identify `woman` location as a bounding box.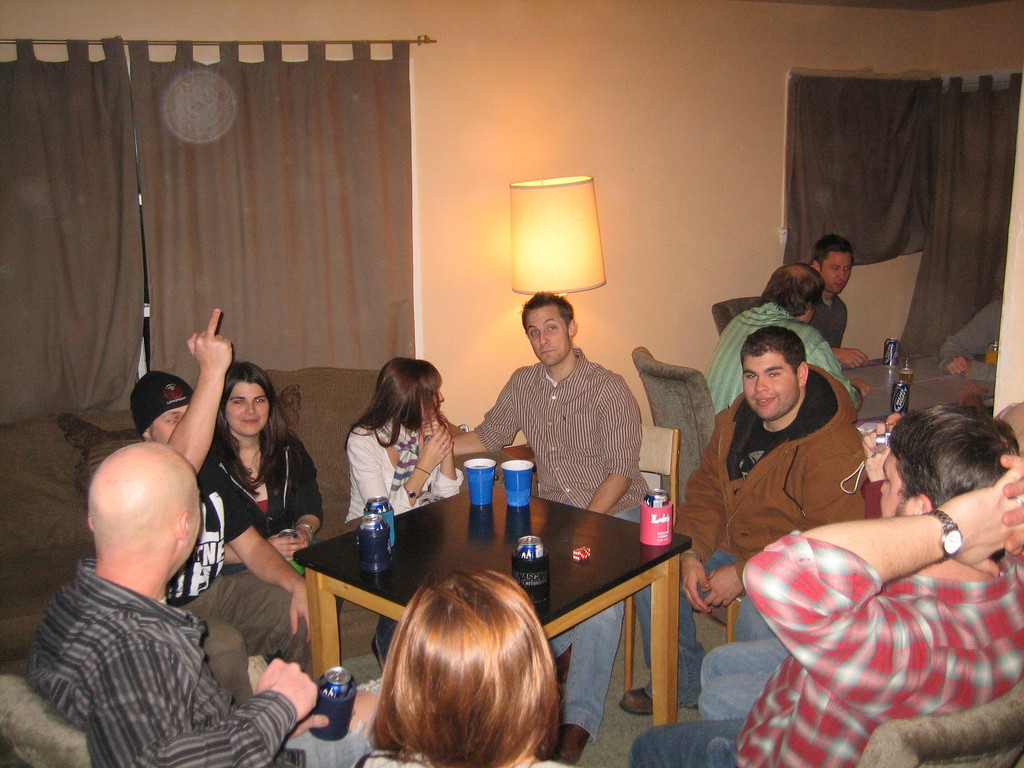
box=[351, 572, 586, 767].
